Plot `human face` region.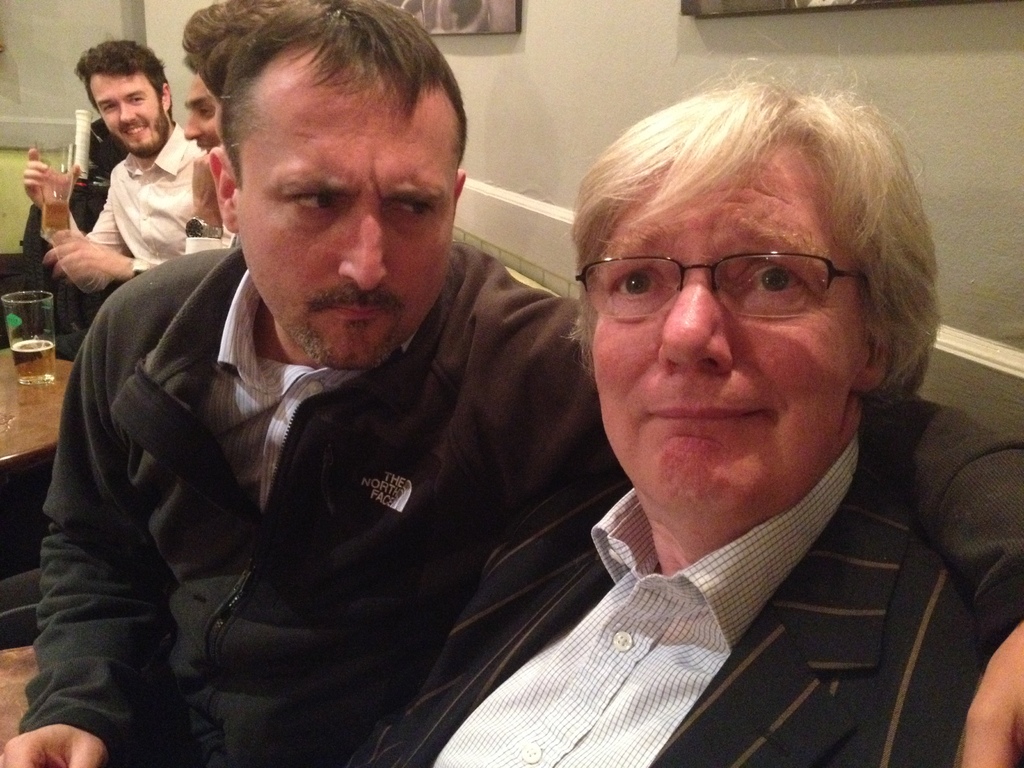
Plotted at box(185, 76, 226, 149).
